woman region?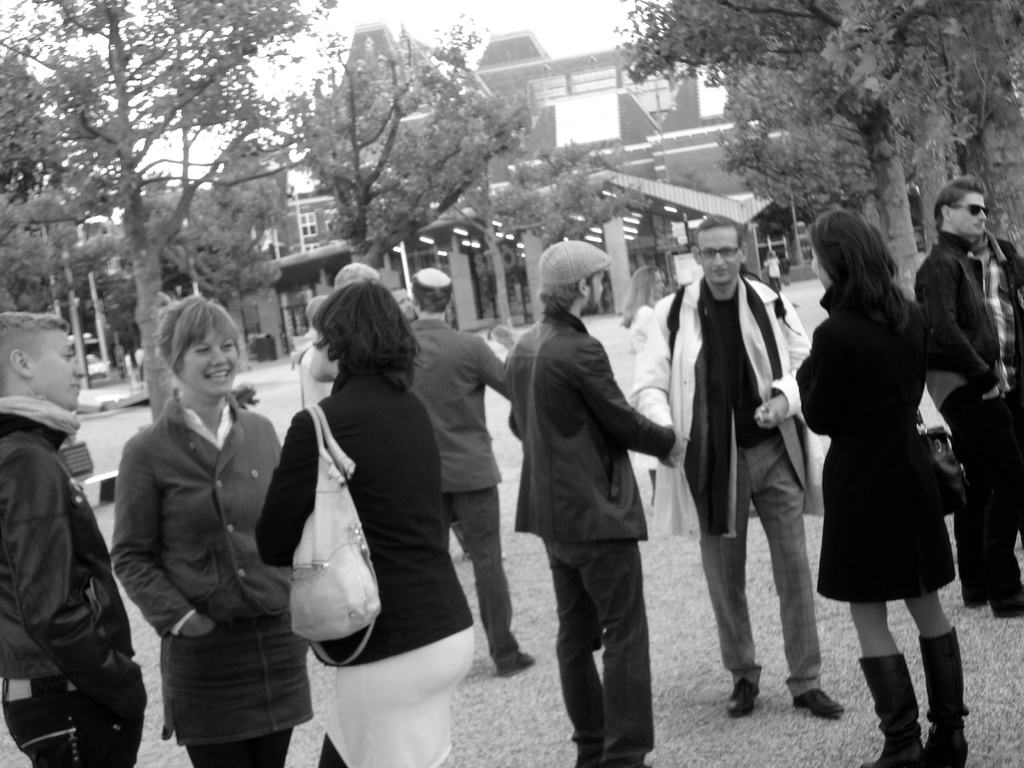
x1=622 y1=260 x2=669 y2=492
